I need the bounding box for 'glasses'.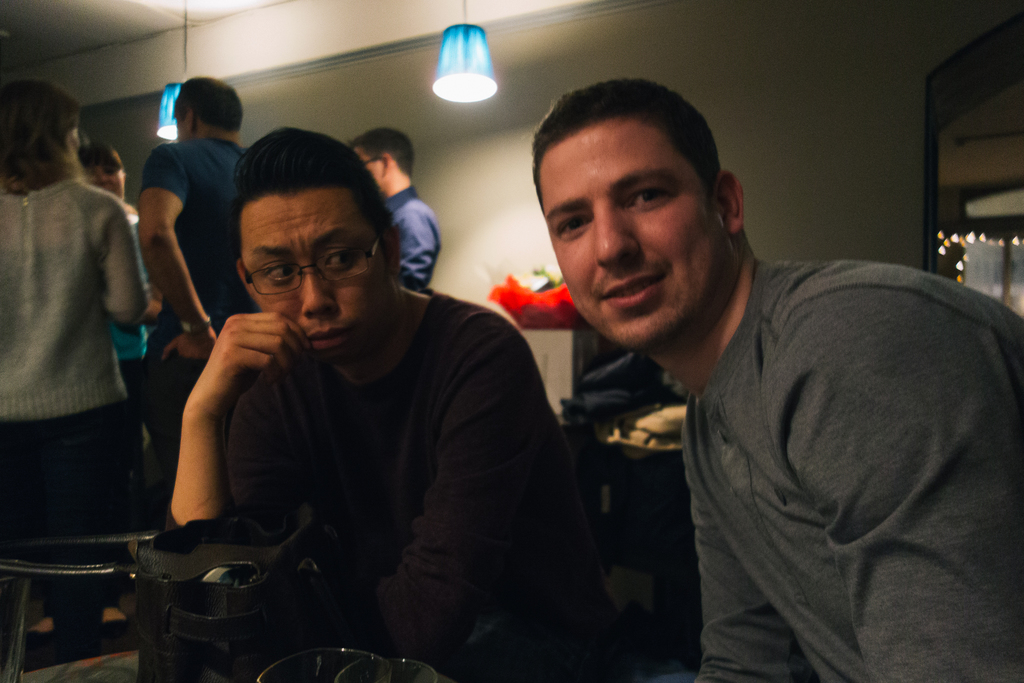
Here it is: (204,219,386,304).
